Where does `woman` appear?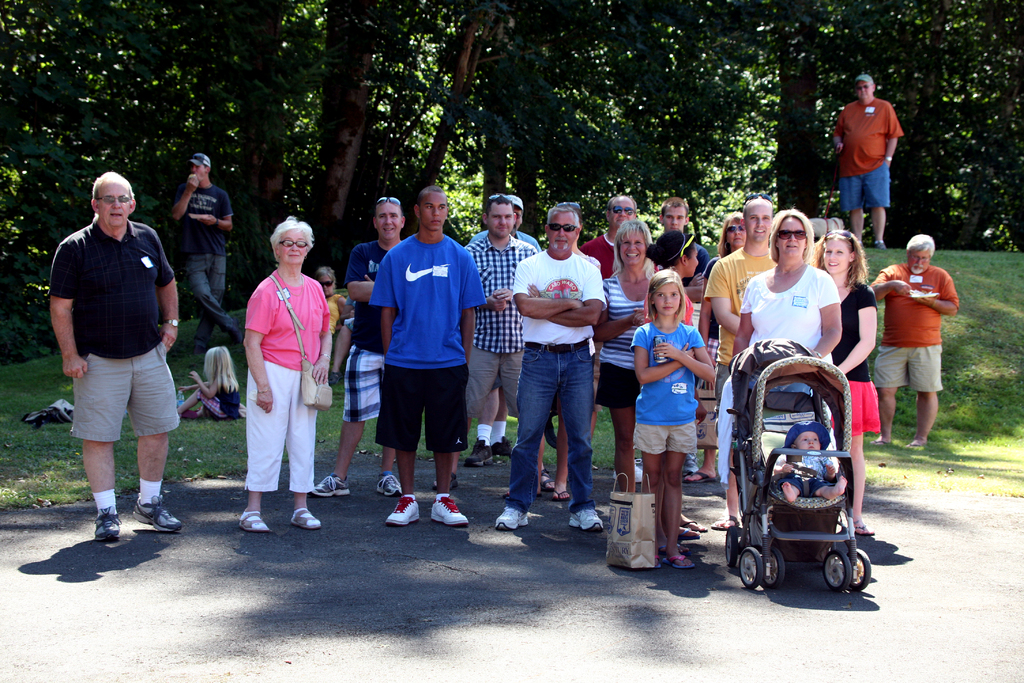
Appears at BBox(314, 260, 350, 335).
